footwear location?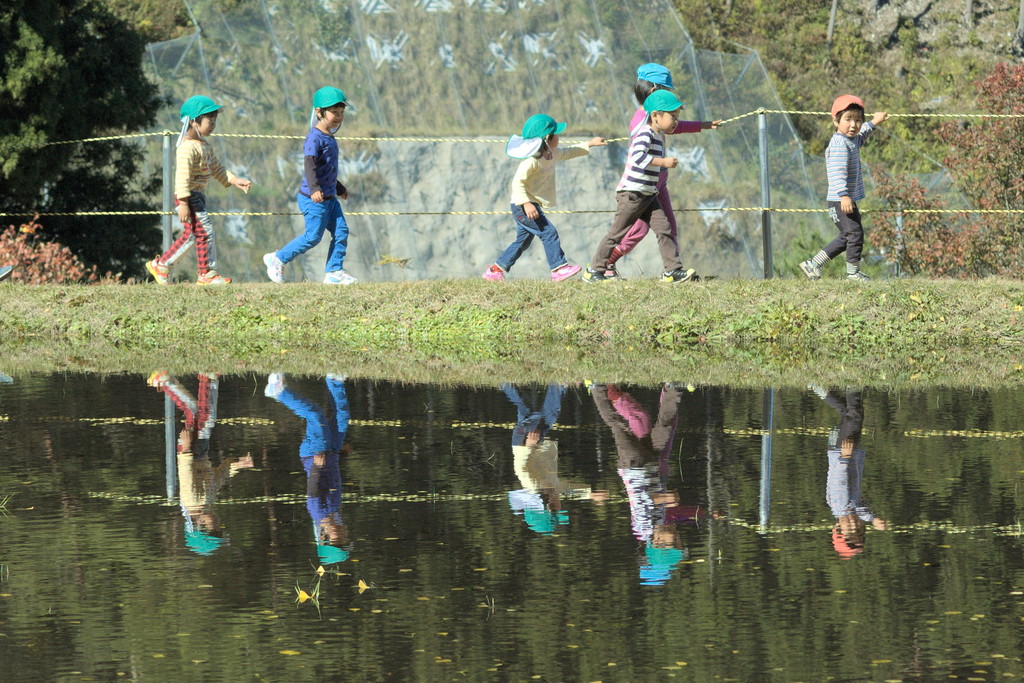
{"left": 798, "top": 265, "right": 823, "bottom": 283}
